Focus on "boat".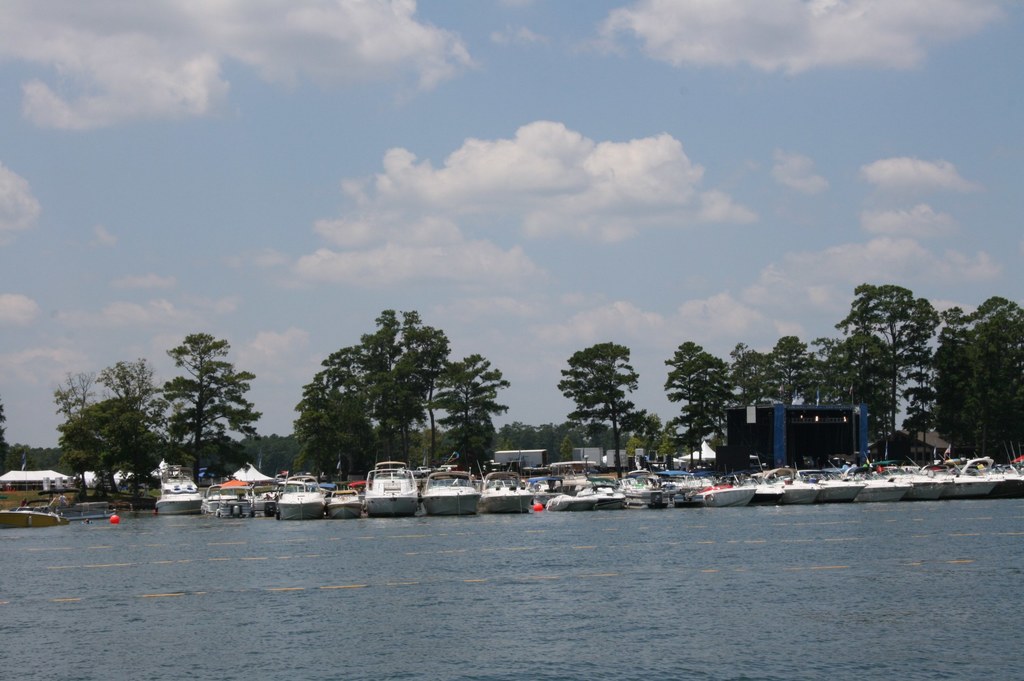
Focused at pyautogui.locateOnScreen(830, 467, 906, 498).
